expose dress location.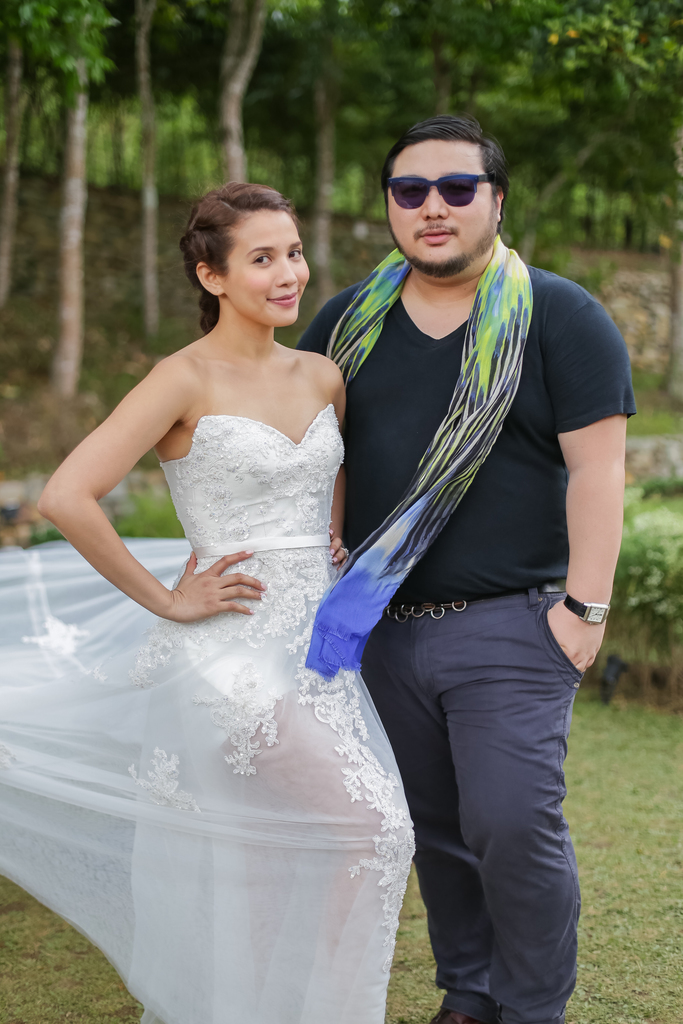
Exposed at bbox=[0, 403, 416, 1023].
